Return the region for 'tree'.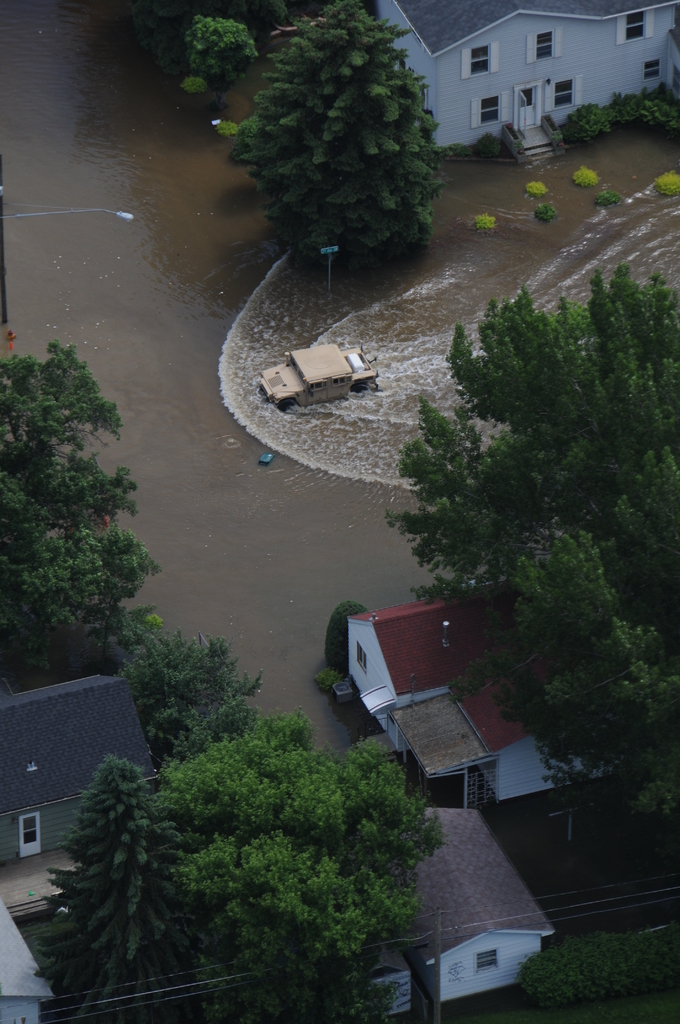
[102, 705, 451, 982].
